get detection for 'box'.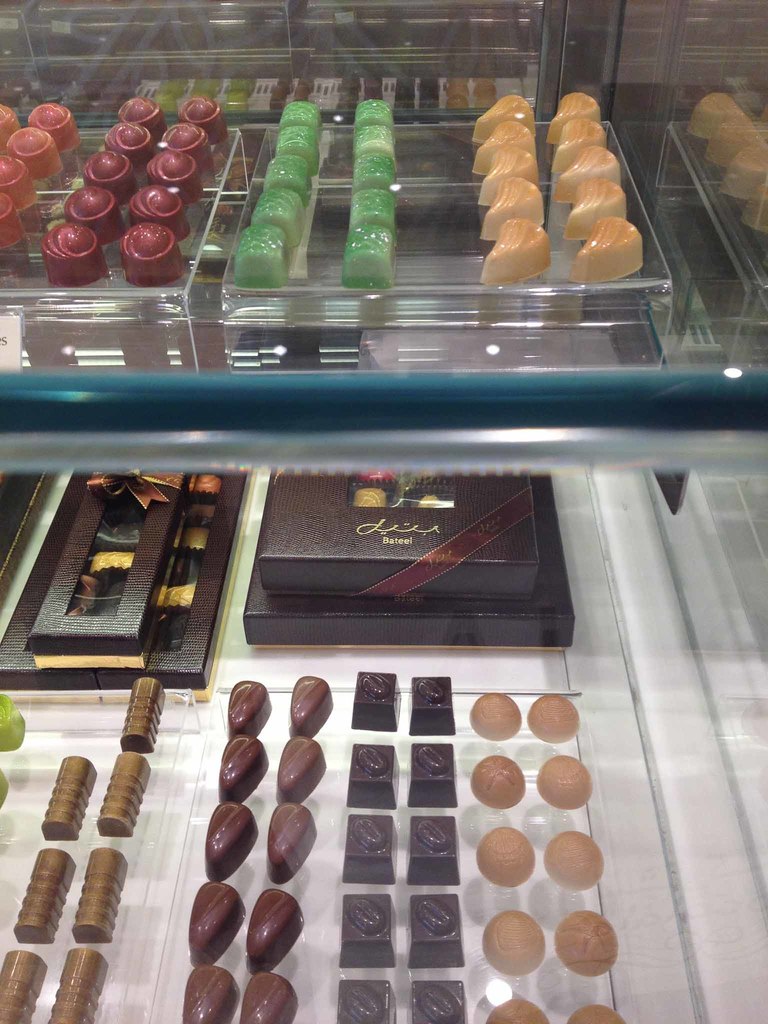
Detection: bbox=[2, 459, 278, 698].
